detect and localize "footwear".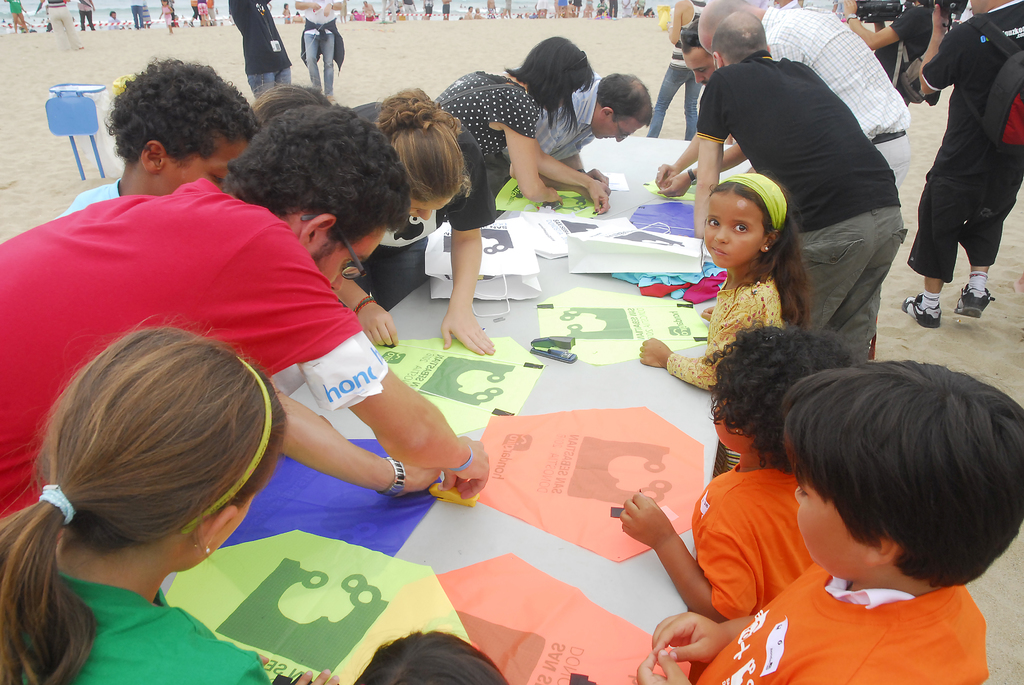
Localized at [x1=899, y1=293, x2=945, y2=326].
